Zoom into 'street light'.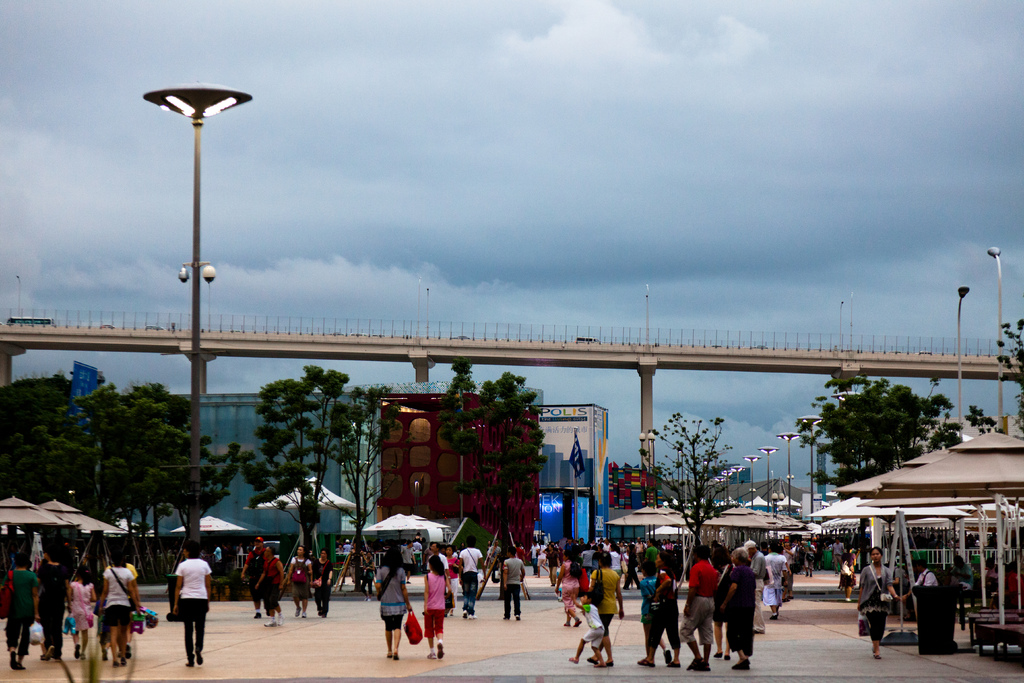
Zoom target: bbox=[13, 273, 24, 315].
